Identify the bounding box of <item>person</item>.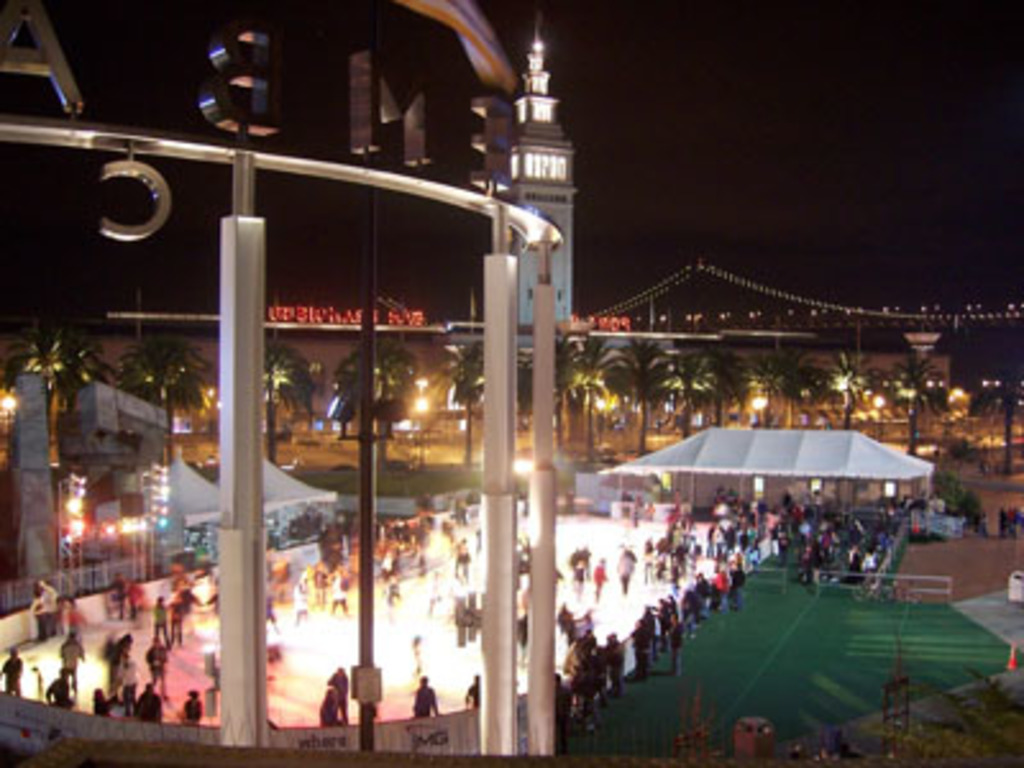
locate(49, 668, 72, 707).
